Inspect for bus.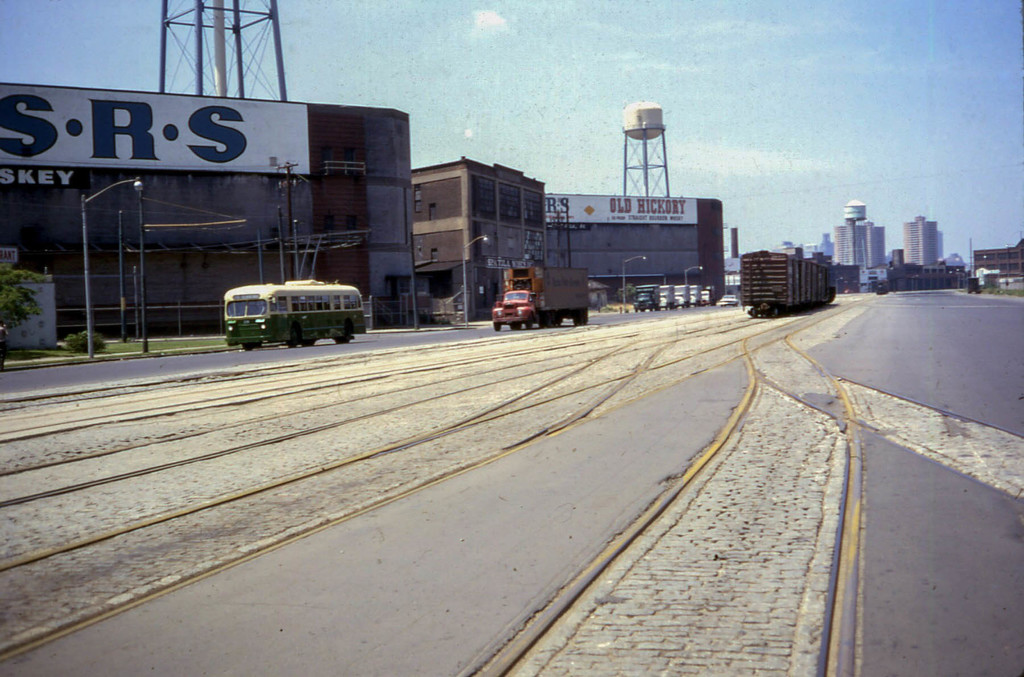
Inspection: bbox=(225, 280, 374, 350).
